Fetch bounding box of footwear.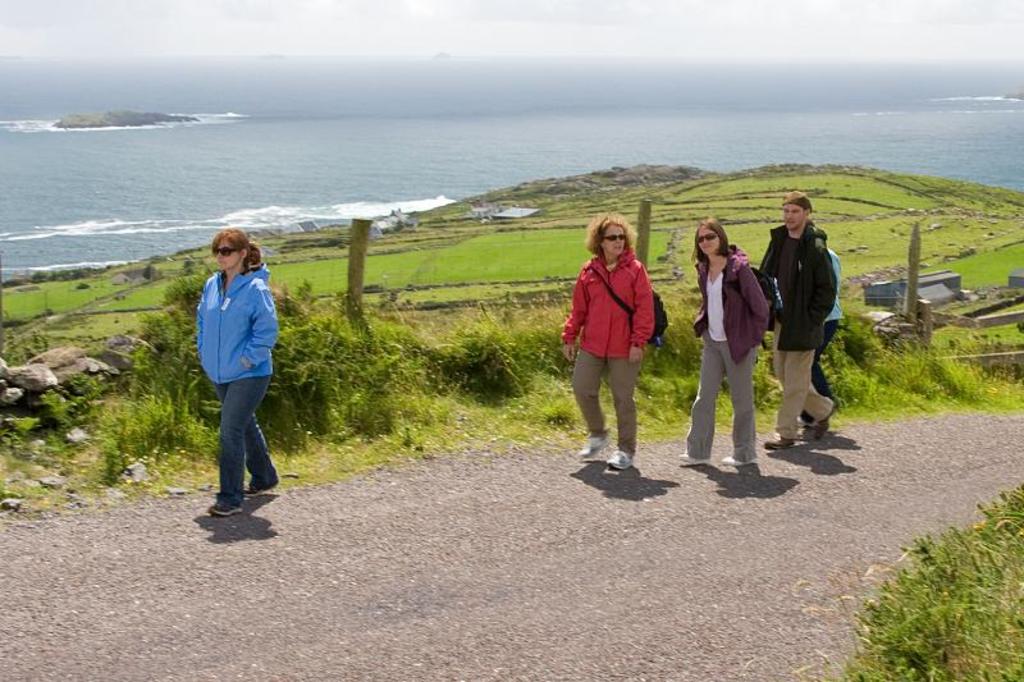
Bbox: l=813, t=397, r=835, b=435.
